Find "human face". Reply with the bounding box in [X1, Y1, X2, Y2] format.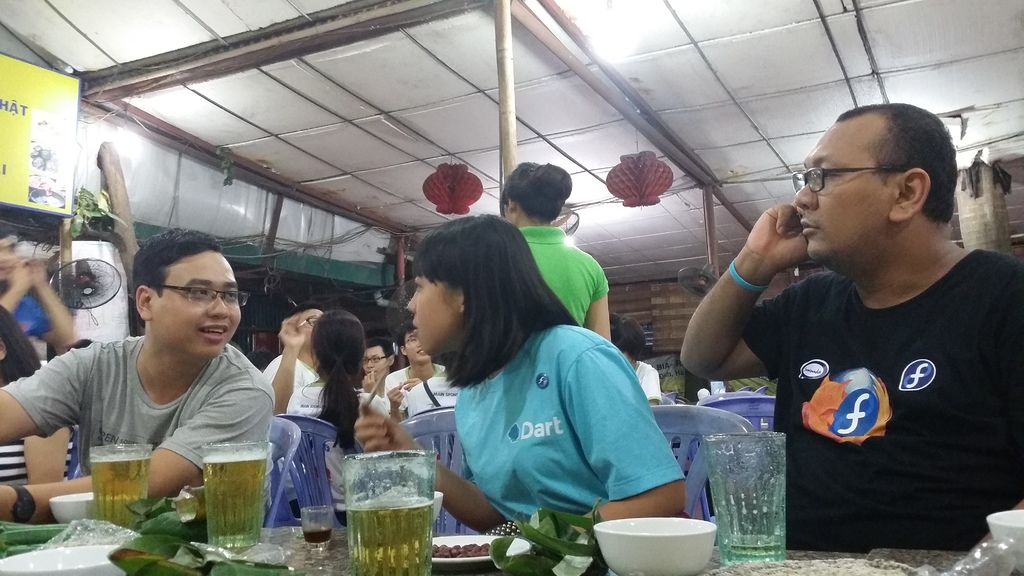
[797, 117, 892, 258].
